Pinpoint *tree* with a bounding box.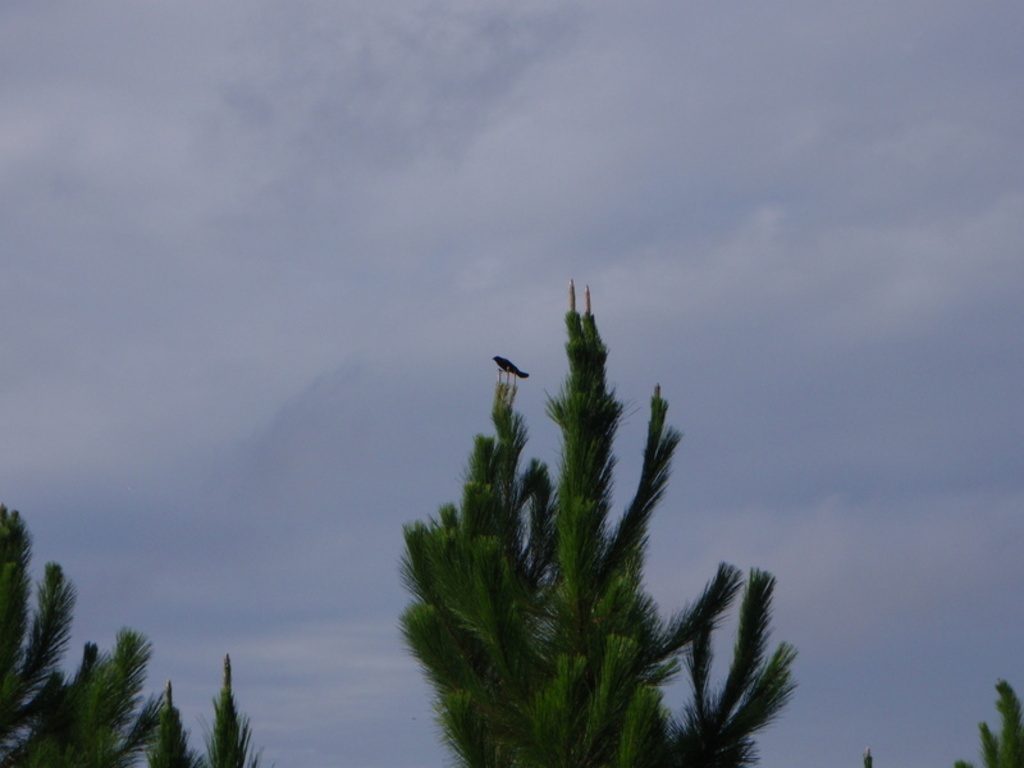
(0,502,259,767).
